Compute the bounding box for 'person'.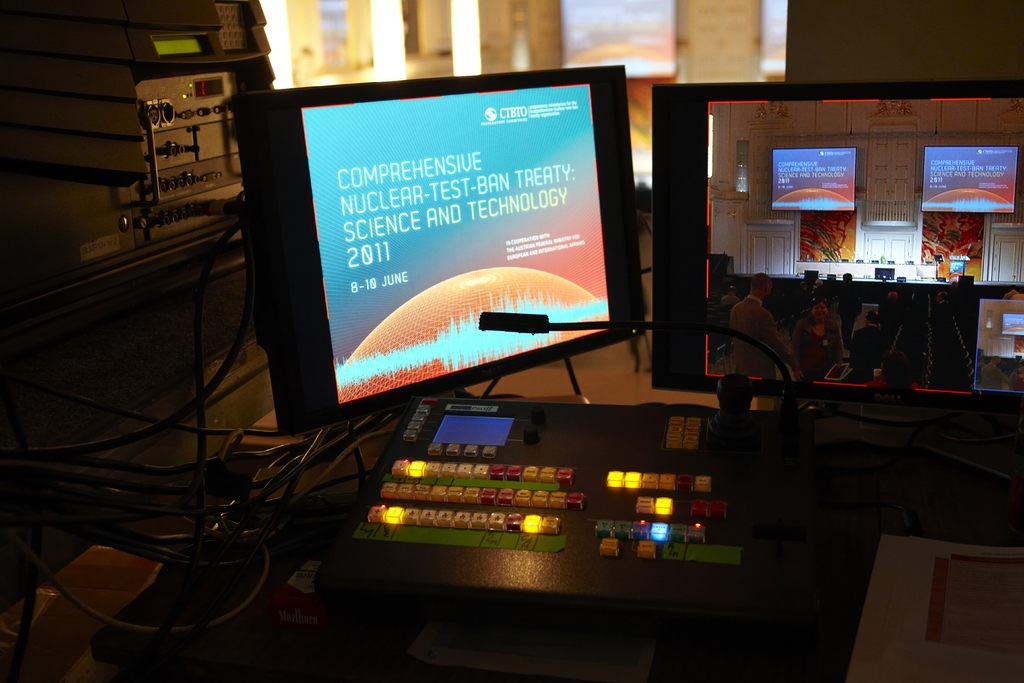
[879, 292, 900, 325].
